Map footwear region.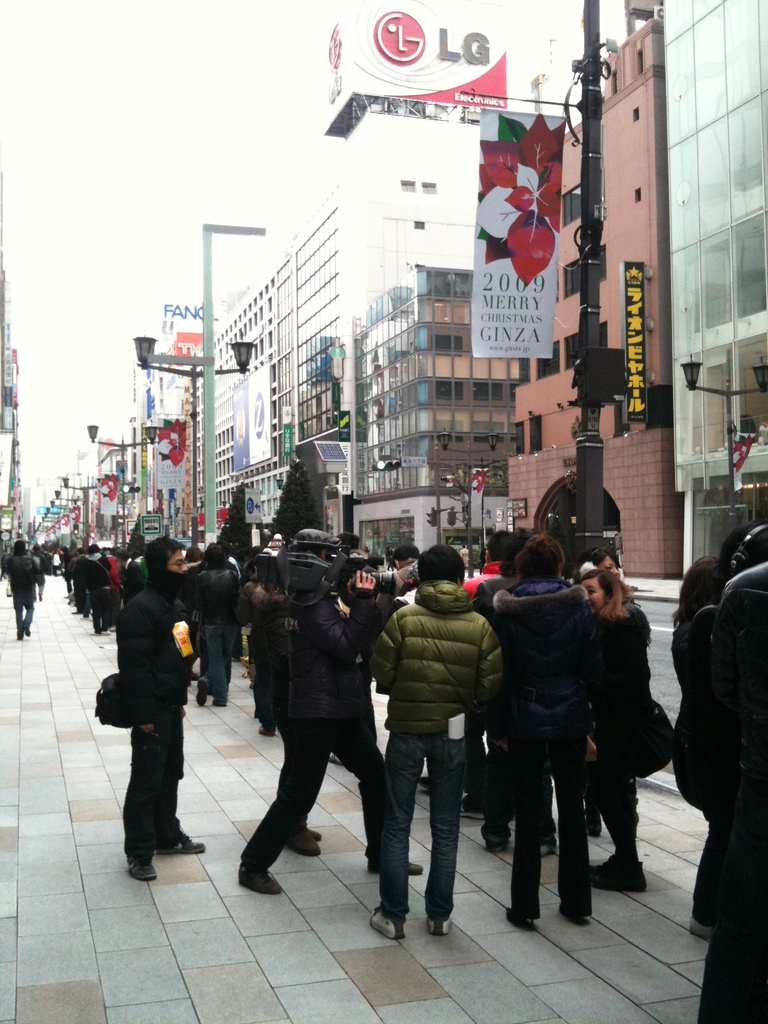
Mapped to <box>310,829,321,854</box>.
